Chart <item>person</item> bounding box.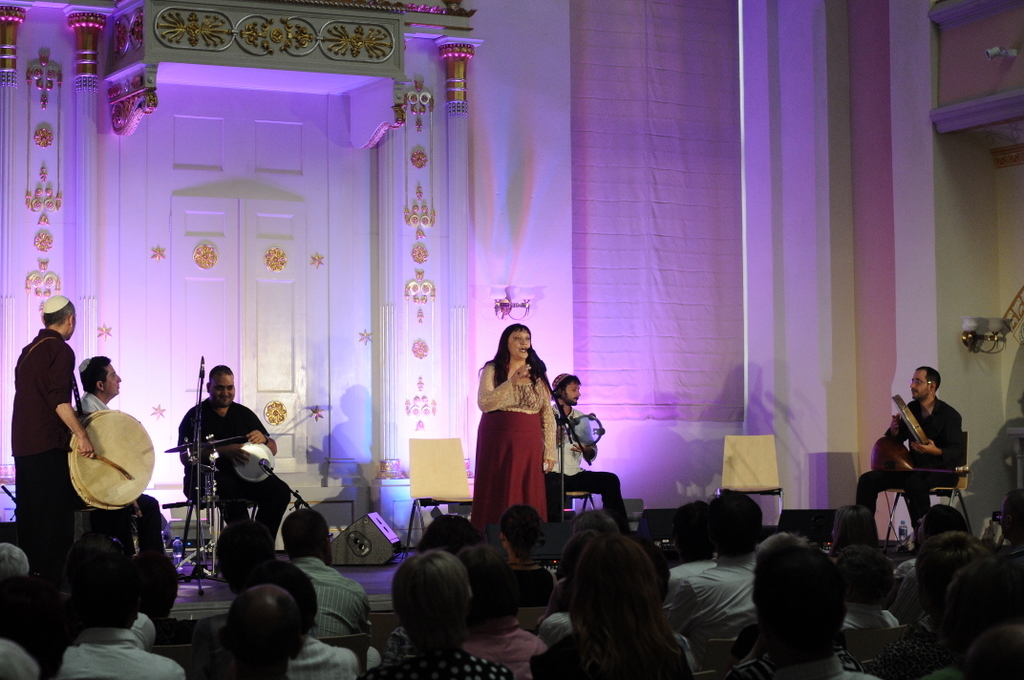
Charted: region(74, 360, 164, 555).
